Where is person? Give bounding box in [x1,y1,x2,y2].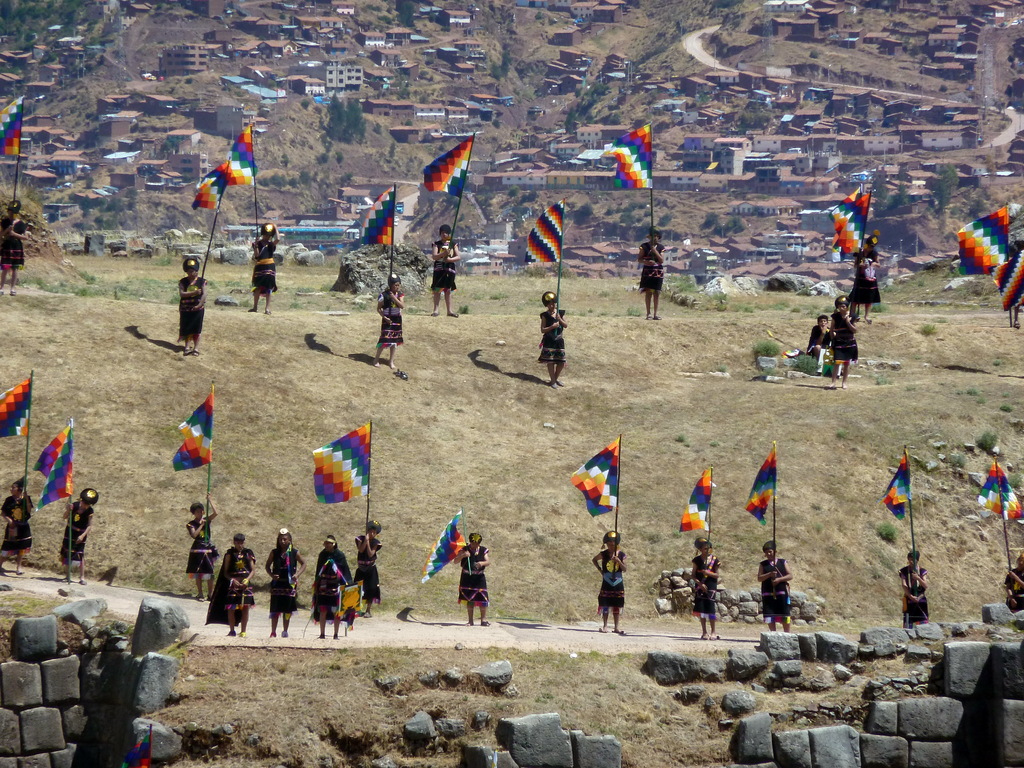
[264,526,308,637].
